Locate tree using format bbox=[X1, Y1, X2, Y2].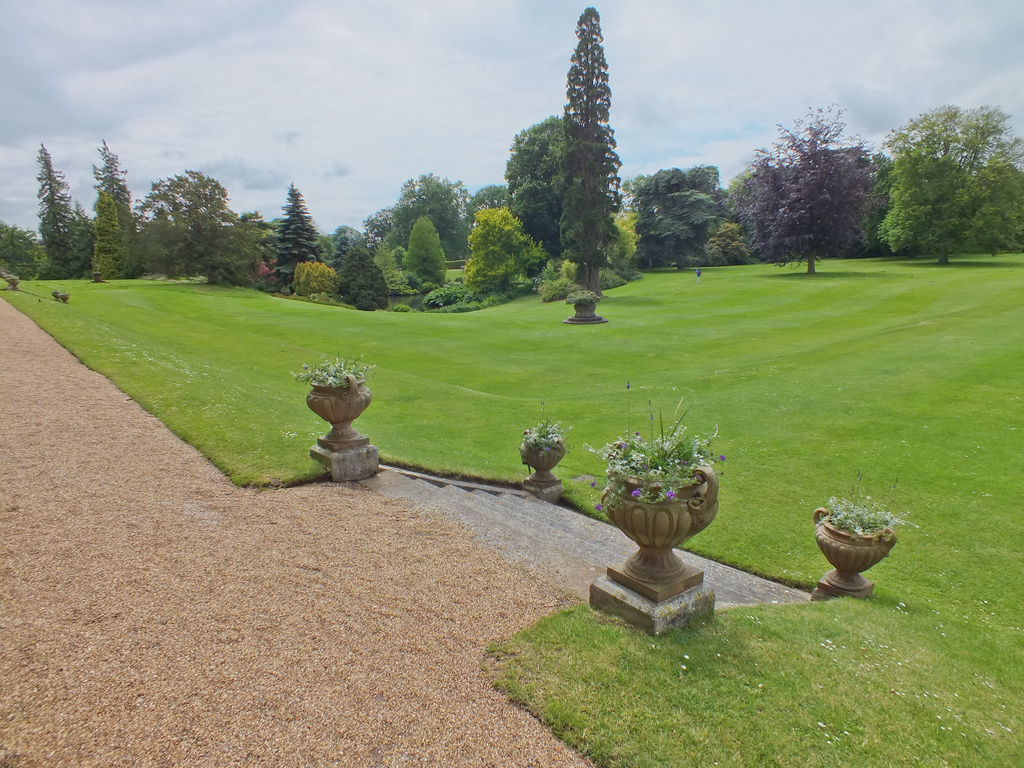
bbox=[271, 180, 328, 294].
